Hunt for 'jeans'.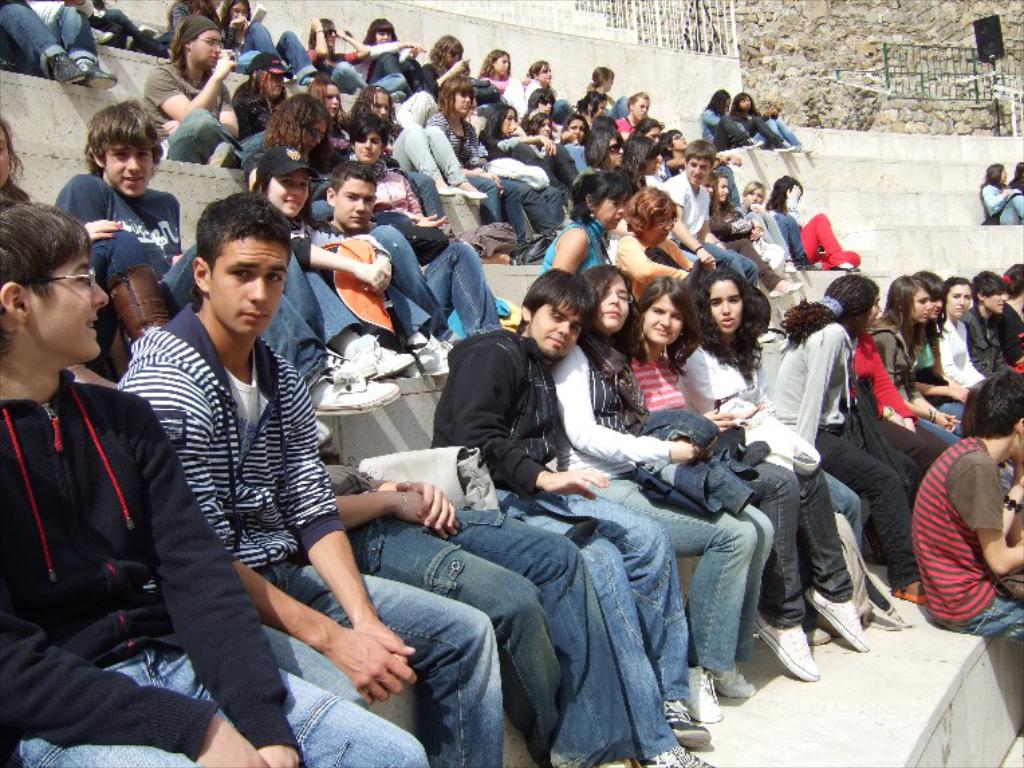
Hunted down at (x1=377, y1=52, x2=417, y2=87).
